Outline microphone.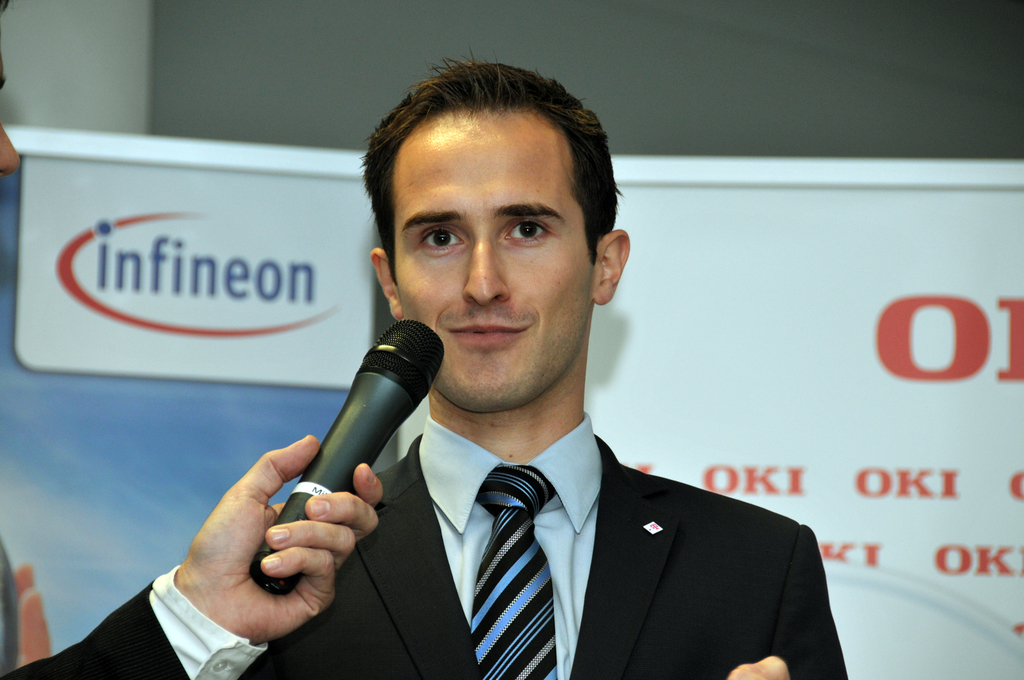
Outline: x1=244 y1=329 x2=436 y2=563.
